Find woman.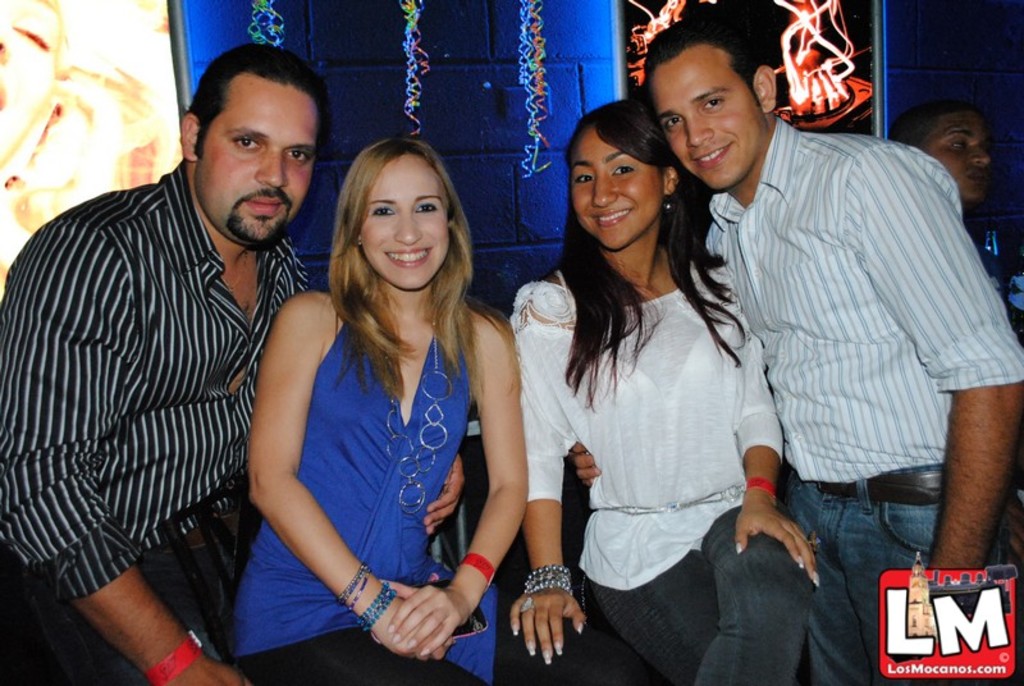
{"left": 241, "top": 95, "right": 511, "bottom": 685}.
